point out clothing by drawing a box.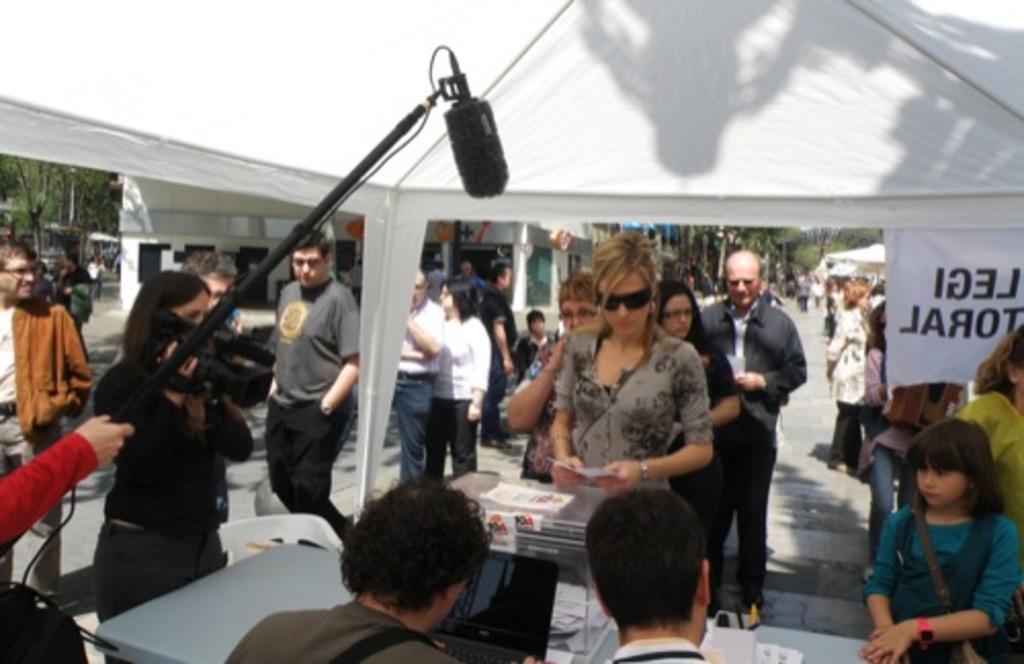
rect(385, 293, 444, 492).
